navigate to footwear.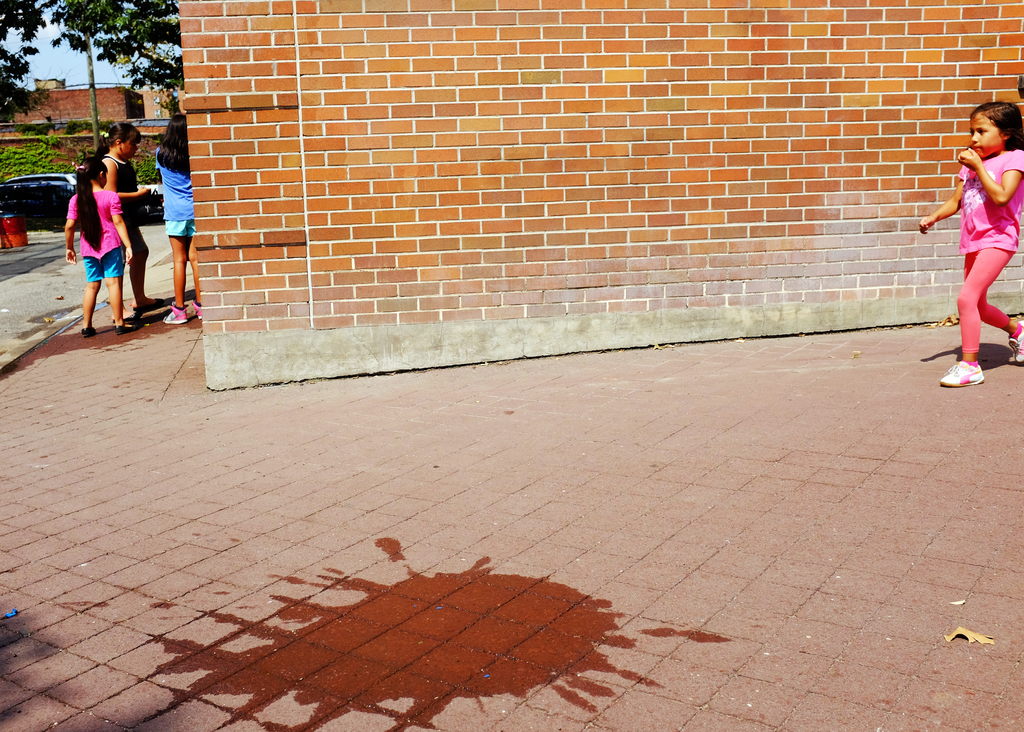
Navigation target: {"x1": 164, "y1": 300, "x2": 185, "y2": 323}.
